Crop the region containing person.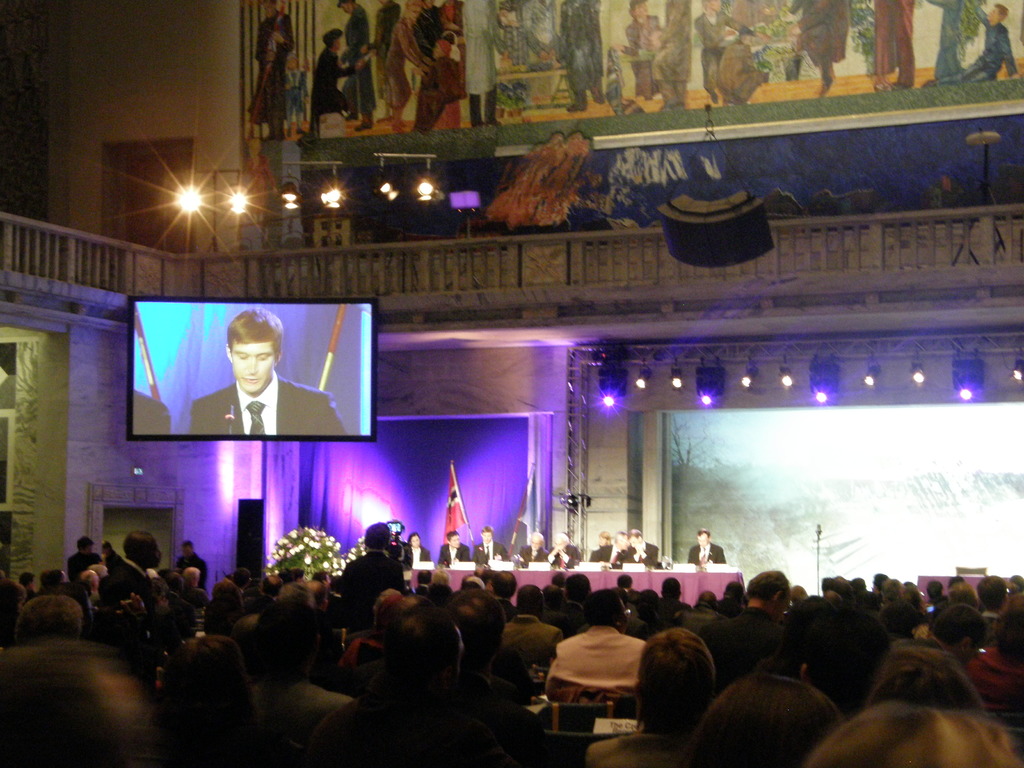
Crop region: bbox=(719, 29, 768, 100).
